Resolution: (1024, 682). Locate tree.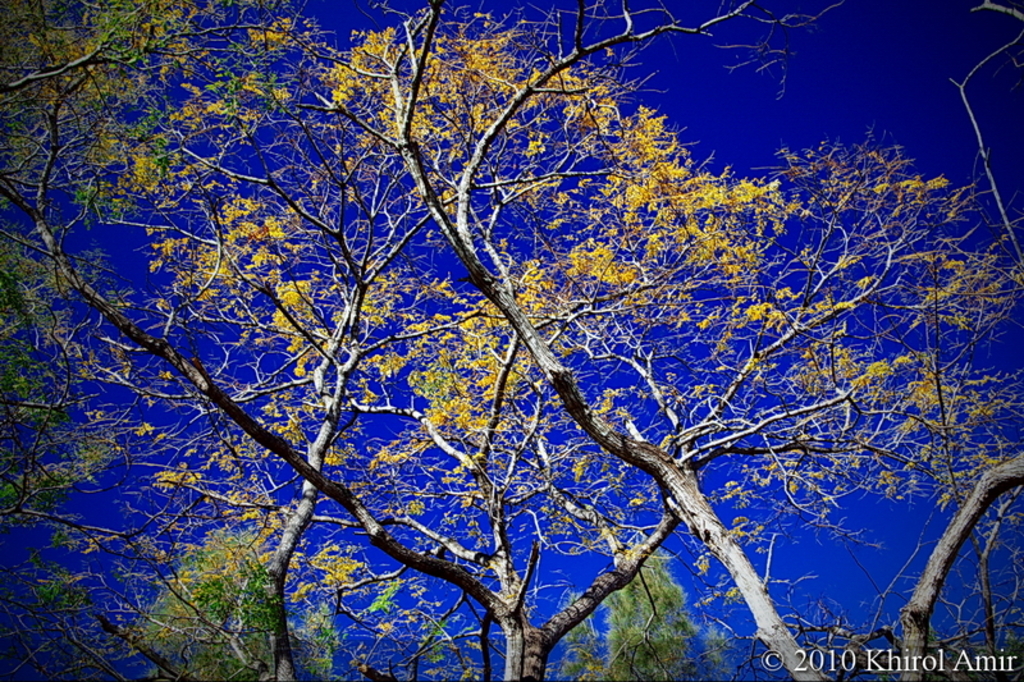
l=827, t=177, r=1023, b=681.
